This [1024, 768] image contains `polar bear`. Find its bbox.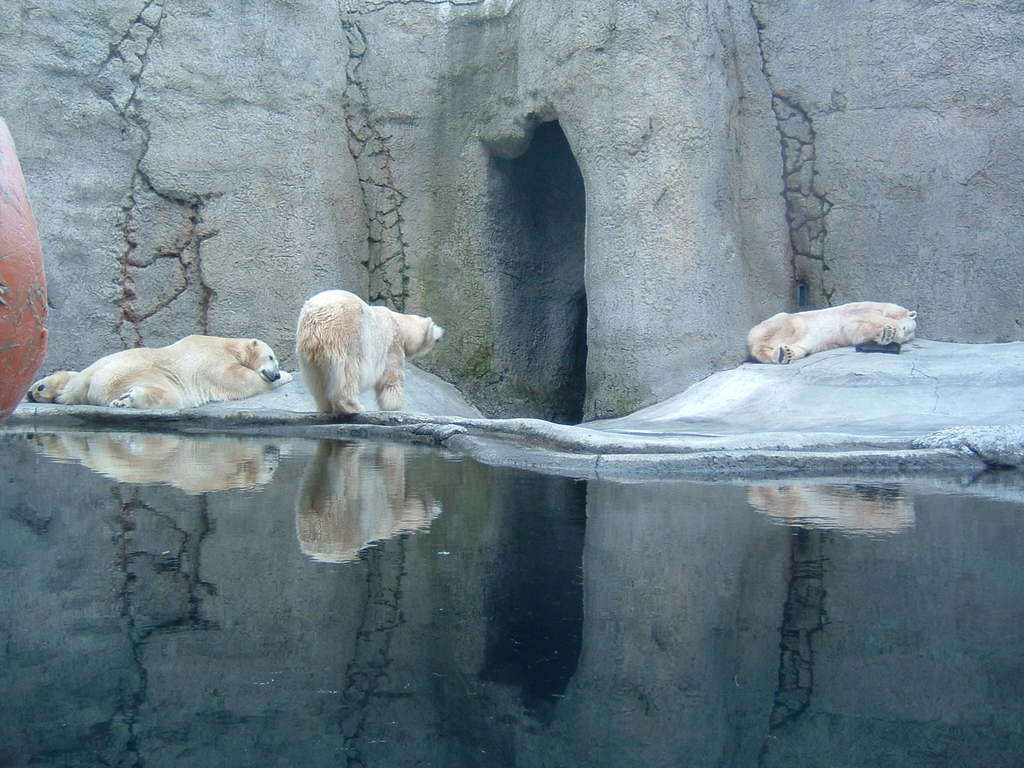
box(22, 371, 81, 403).
